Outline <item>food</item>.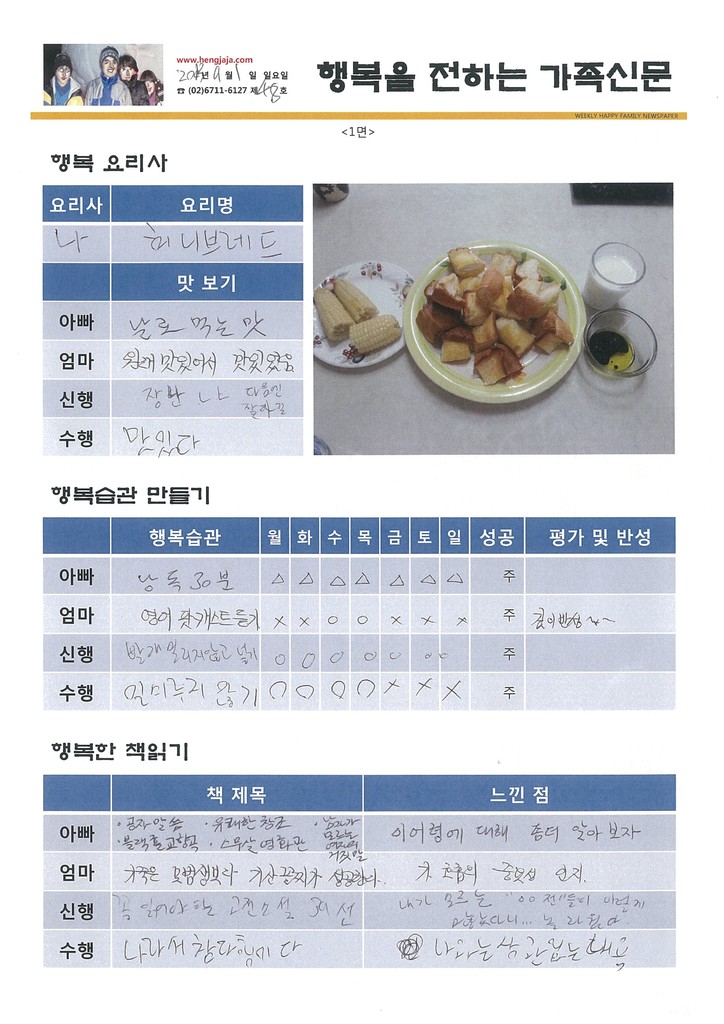
Outline: 311, 286, 353, 342.
